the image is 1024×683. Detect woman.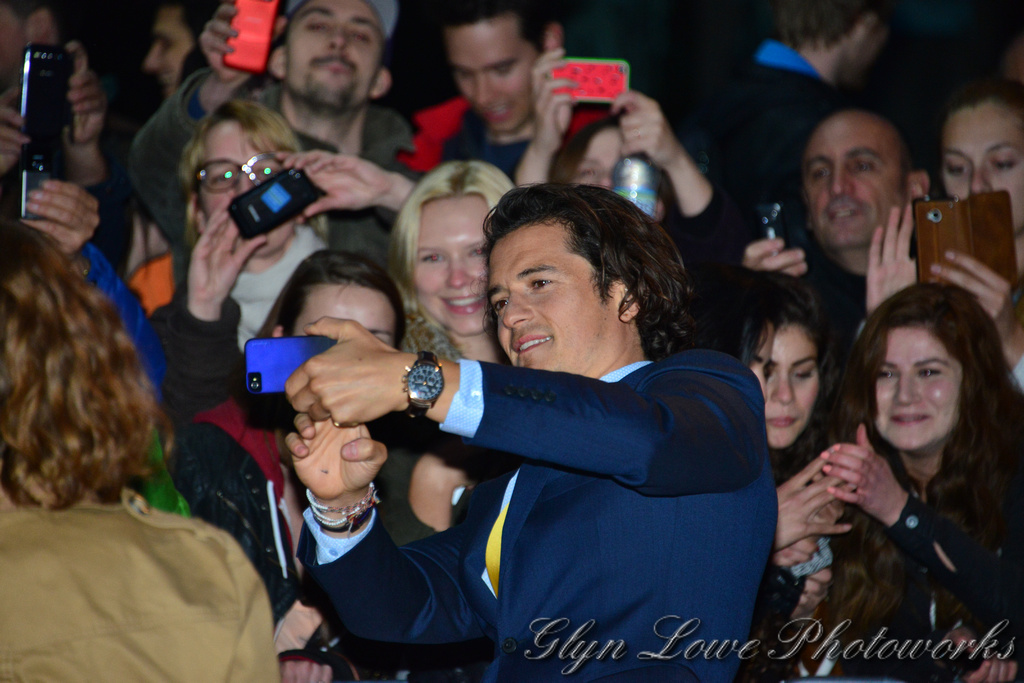
Detection: bbox=(692, 269, 871, 682).
